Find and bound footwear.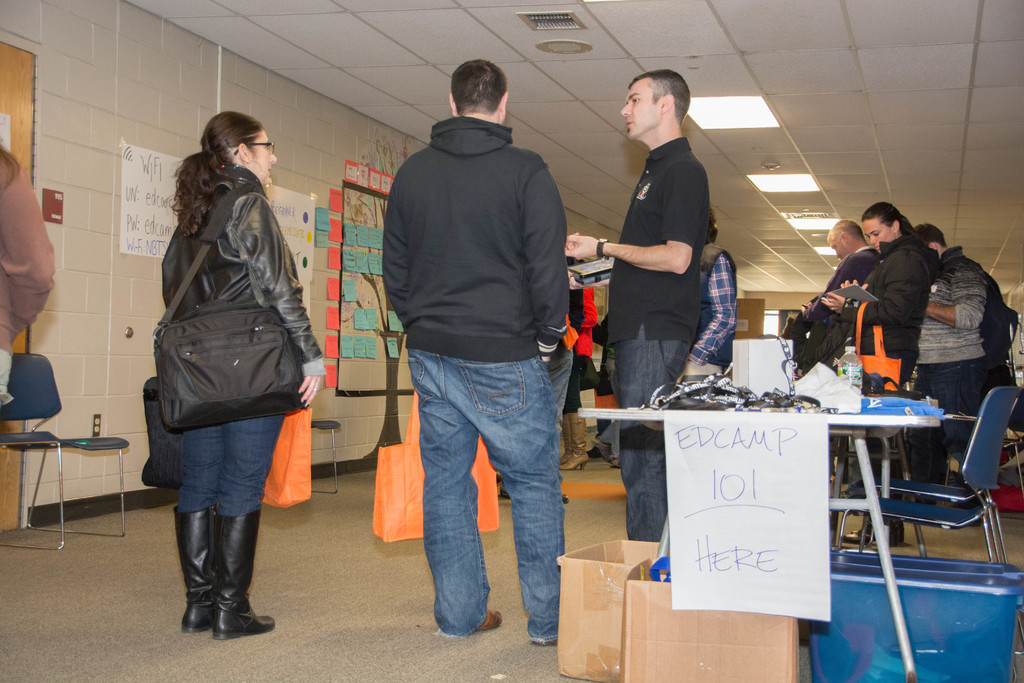
Bound: {"x1": 476, "y1": 605, "x2": 504, "y2": 630}.
